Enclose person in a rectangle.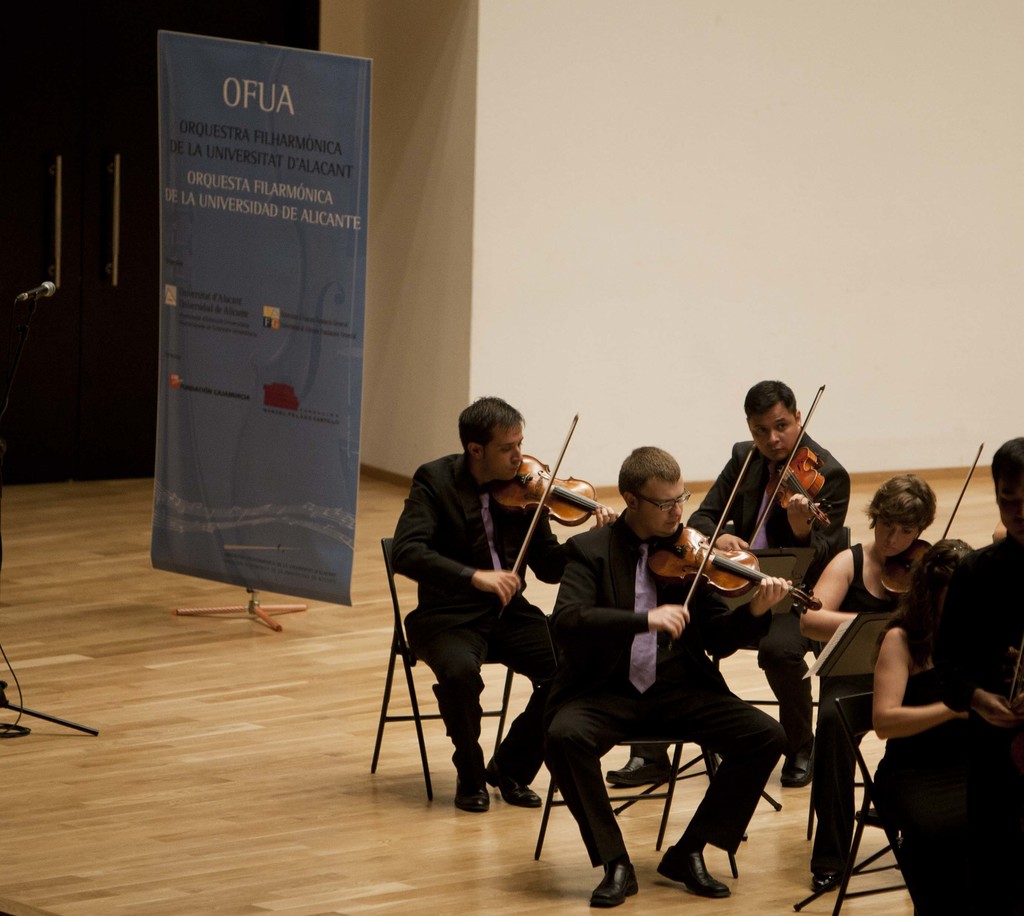
BBox(392, 381, 570, 831).
